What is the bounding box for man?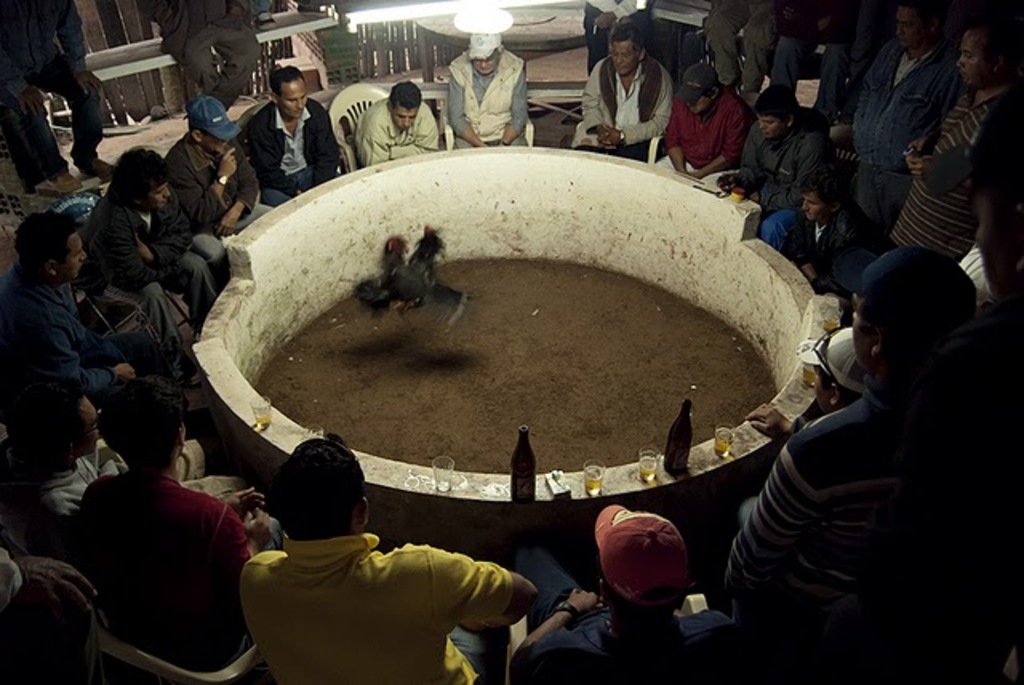
<region>846, 0, 963, 222</region>.
